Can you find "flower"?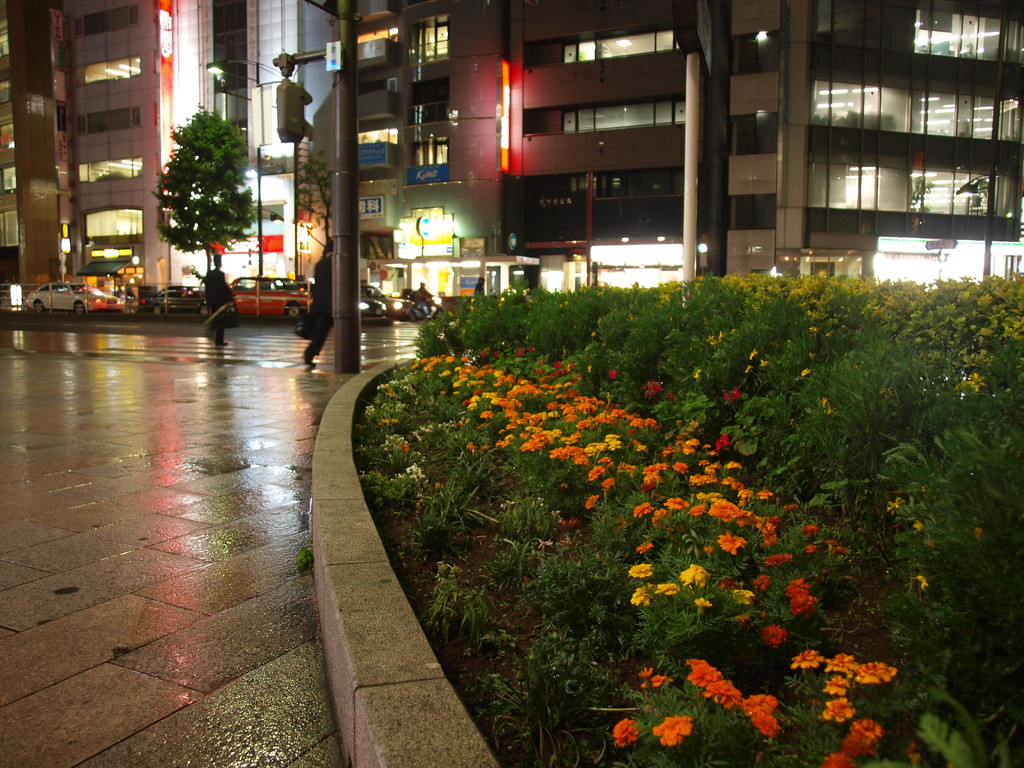
Yes, bounding box: x1=606, y1=718, x2=637, y2=746.
